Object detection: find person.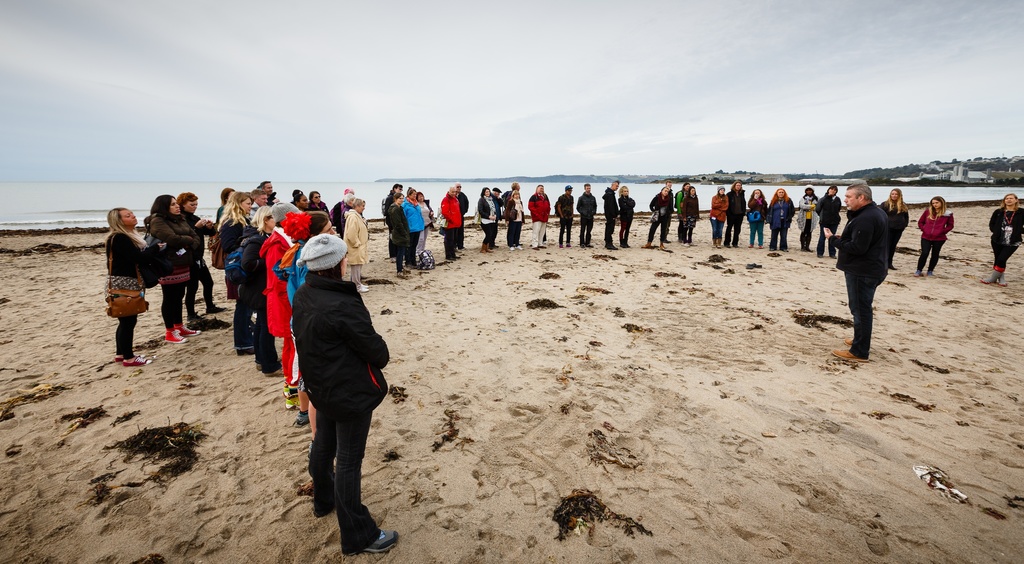
[615, 184, 635, 245].
